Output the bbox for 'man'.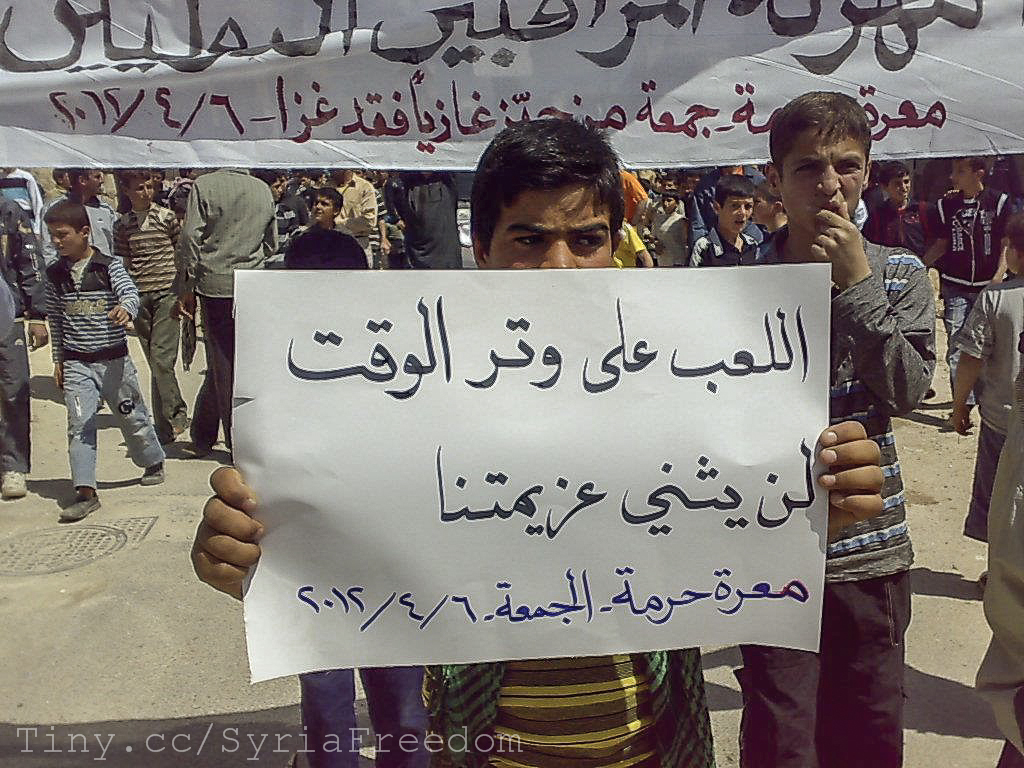
<box>709,80,941,767</box>.
